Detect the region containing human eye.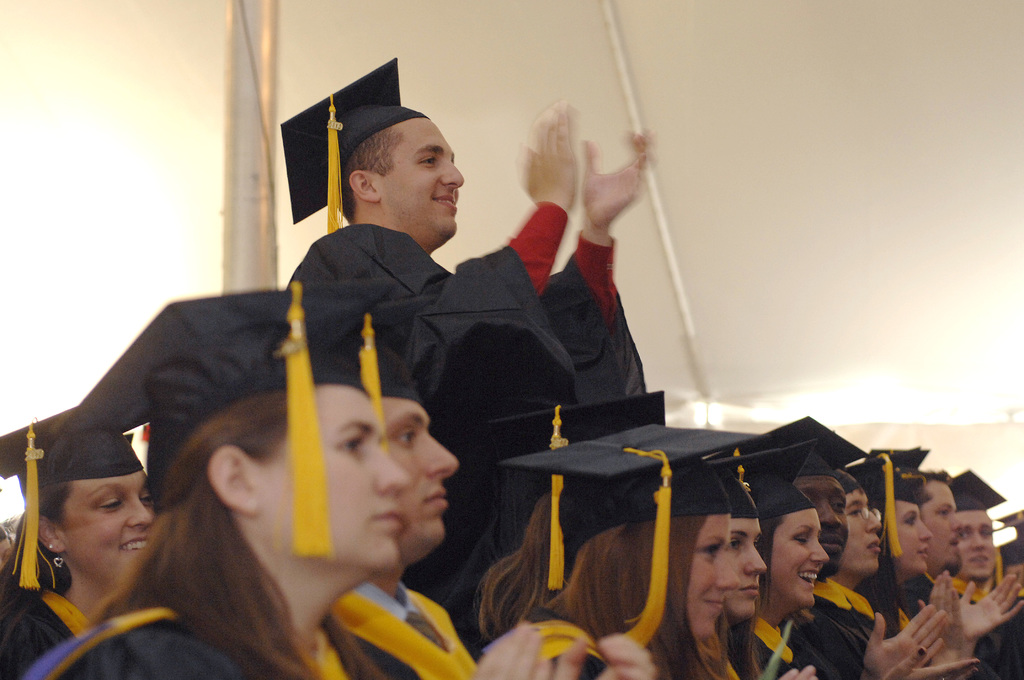
select_region(957, 529, 972, 539).
